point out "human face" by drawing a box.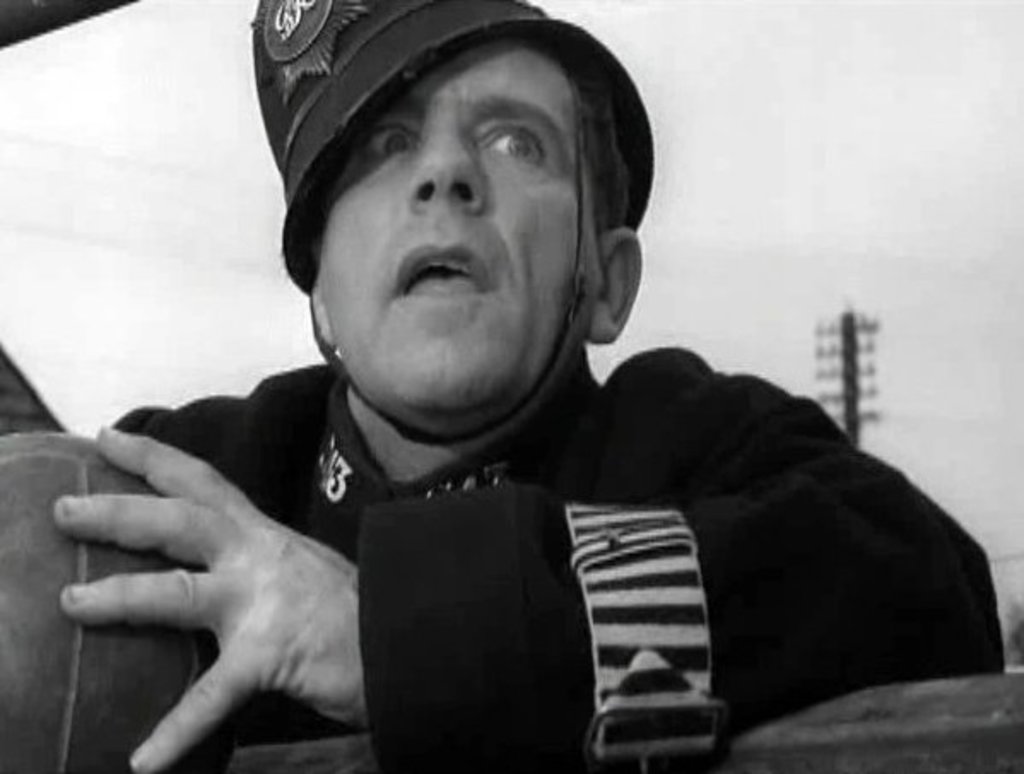
318/46/598/425.
